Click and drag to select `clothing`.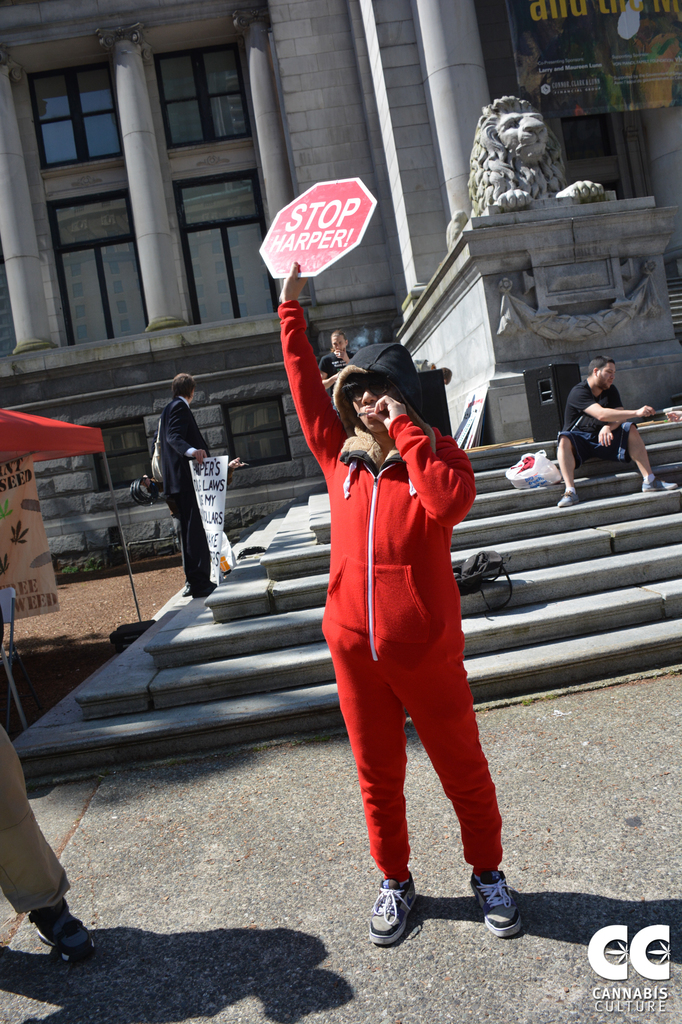
Selection: [557,375,640,471].
